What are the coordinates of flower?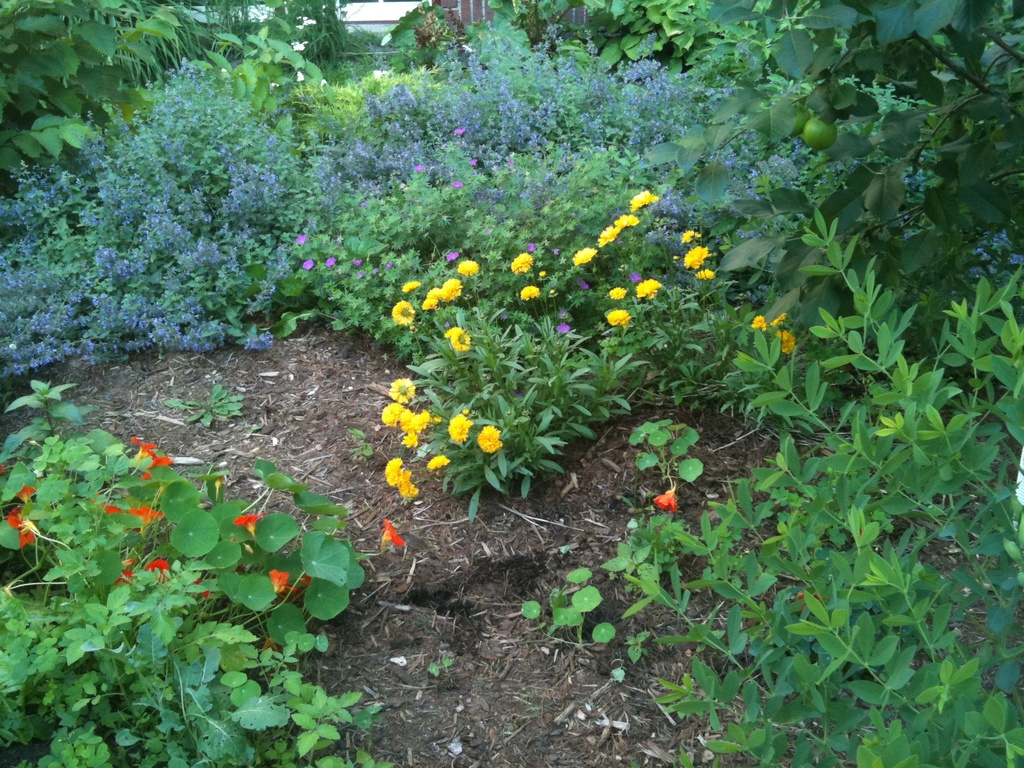
detection(684, 243, 705, 268).
